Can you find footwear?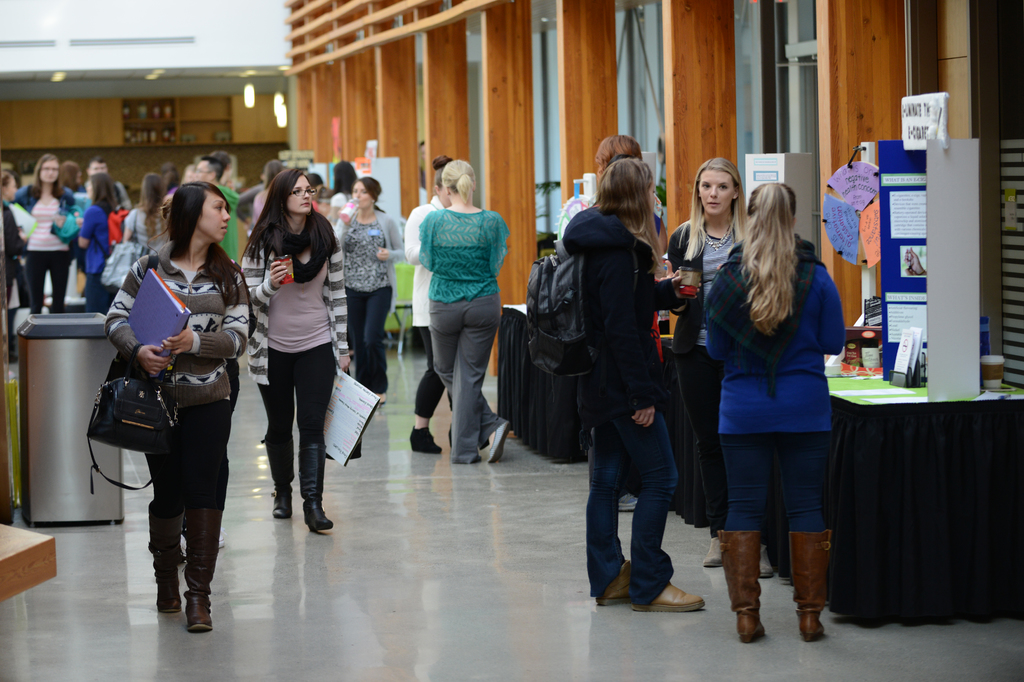
Yes, bounding box: (485, 424, 508, 461).
